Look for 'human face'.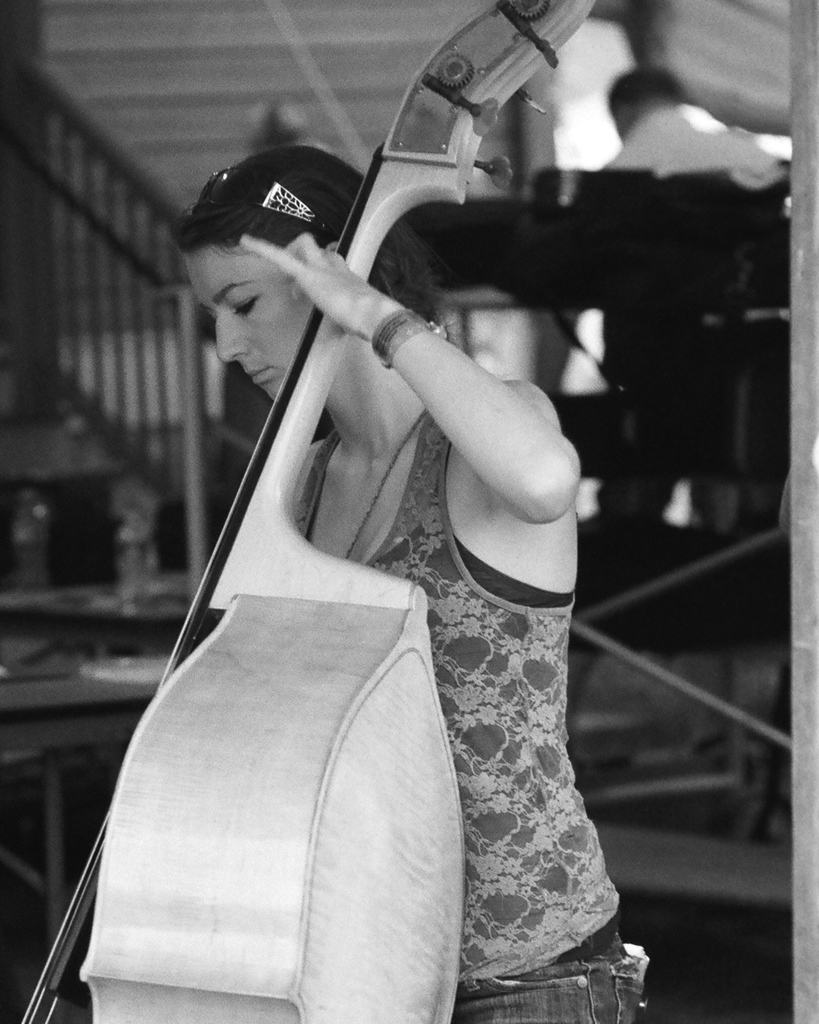
Found: locate(179, 250, 308, 402).
